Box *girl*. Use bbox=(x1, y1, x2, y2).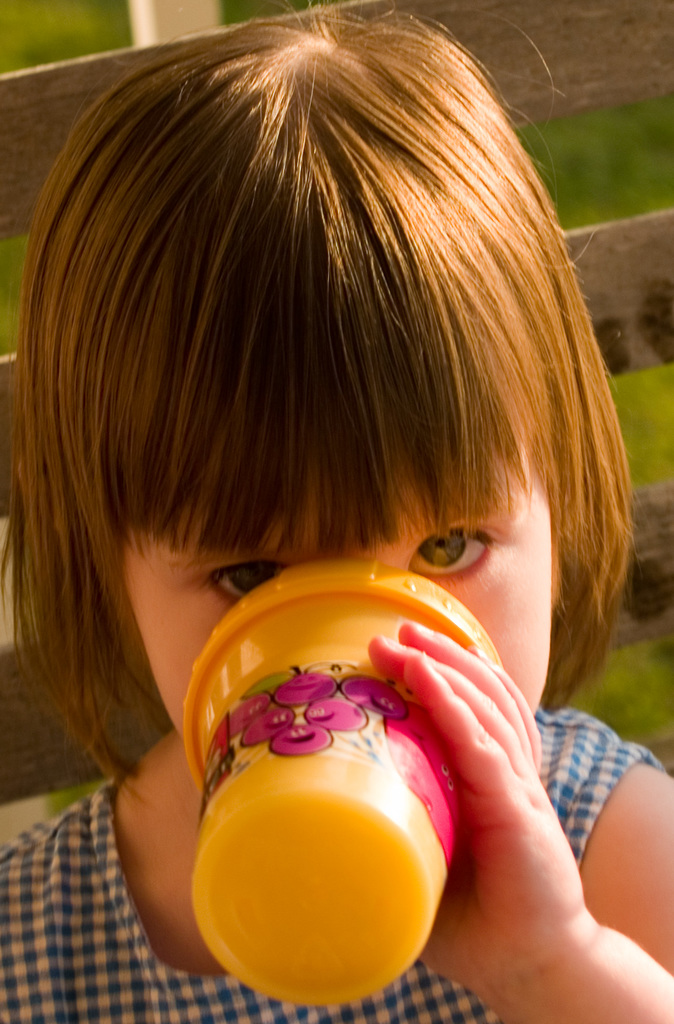
bbox=(2, 0, 673, 1021).
